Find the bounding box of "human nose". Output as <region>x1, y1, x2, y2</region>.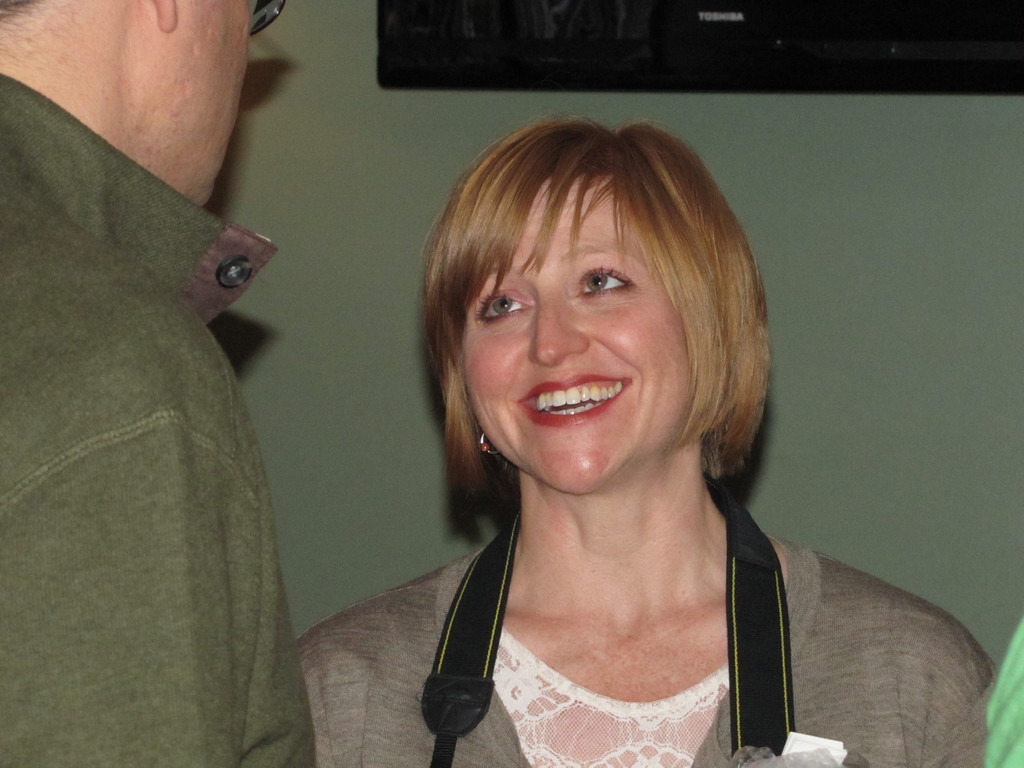
<region>532, 307, 586, 365</region>.
